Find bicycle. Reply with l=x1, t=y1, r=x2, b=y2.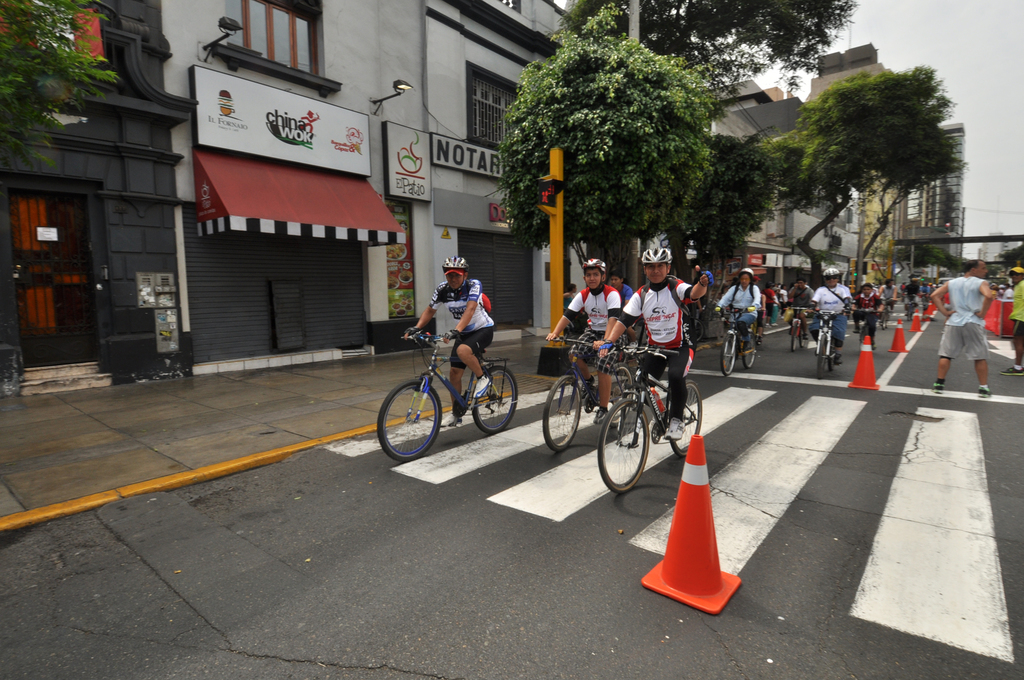
l=716, t=307, r=756, b=375.
